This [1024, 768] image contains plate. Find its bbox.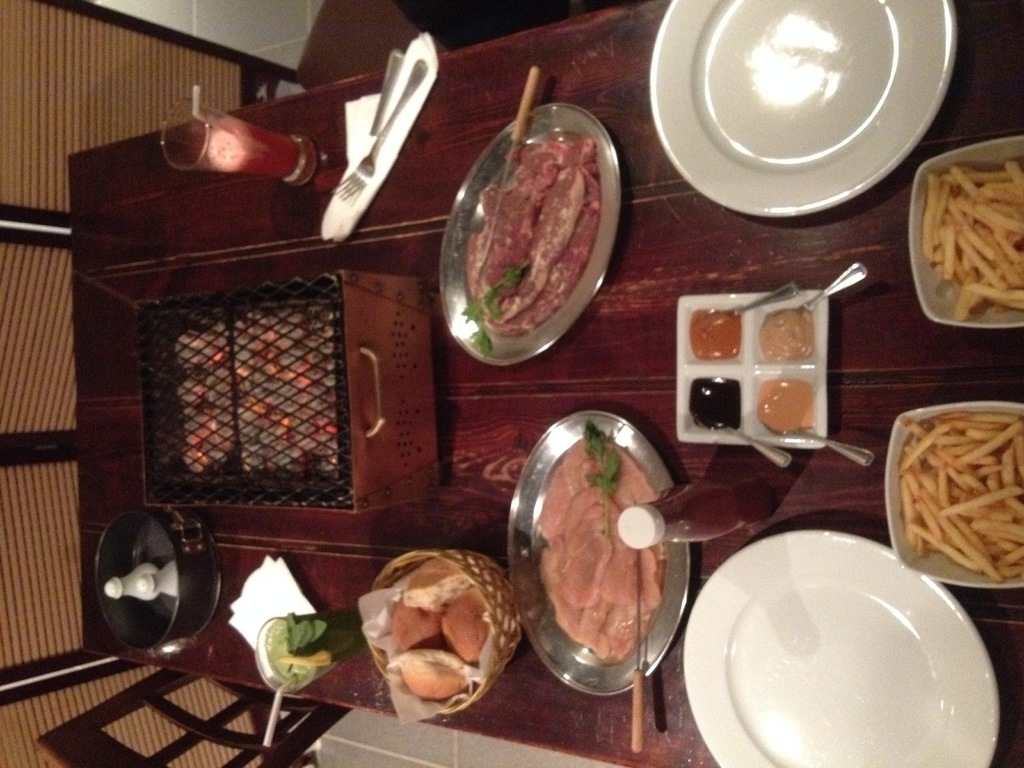
x1=647, y1=0, x2=959, y2=221.
